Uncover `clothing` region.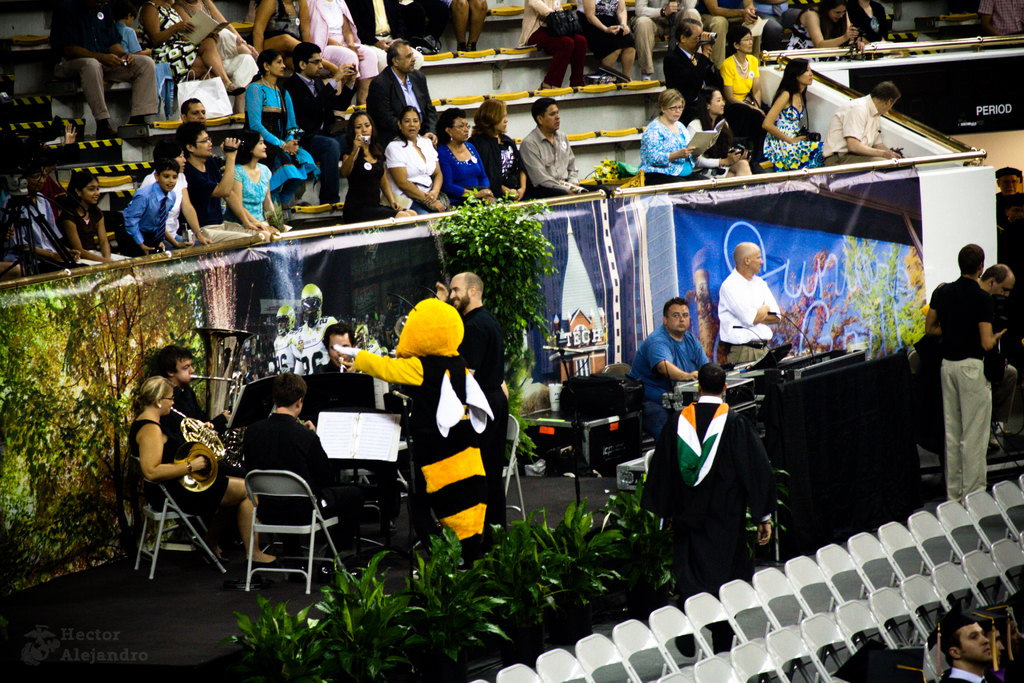
Uncovered: rect(364, 65, 442, 156).
